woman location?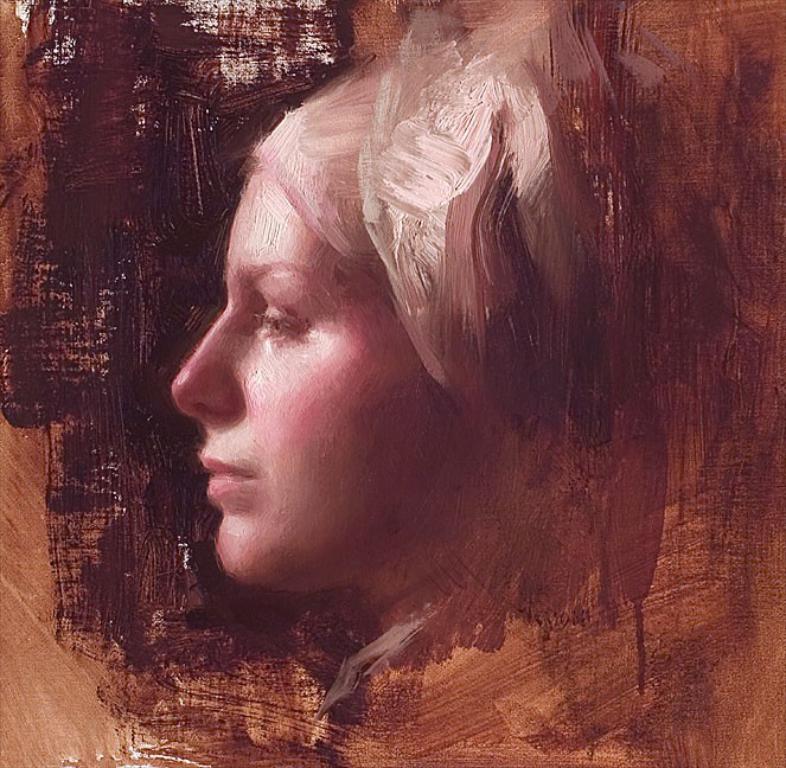
BBox(160, 38, 694, 690)
